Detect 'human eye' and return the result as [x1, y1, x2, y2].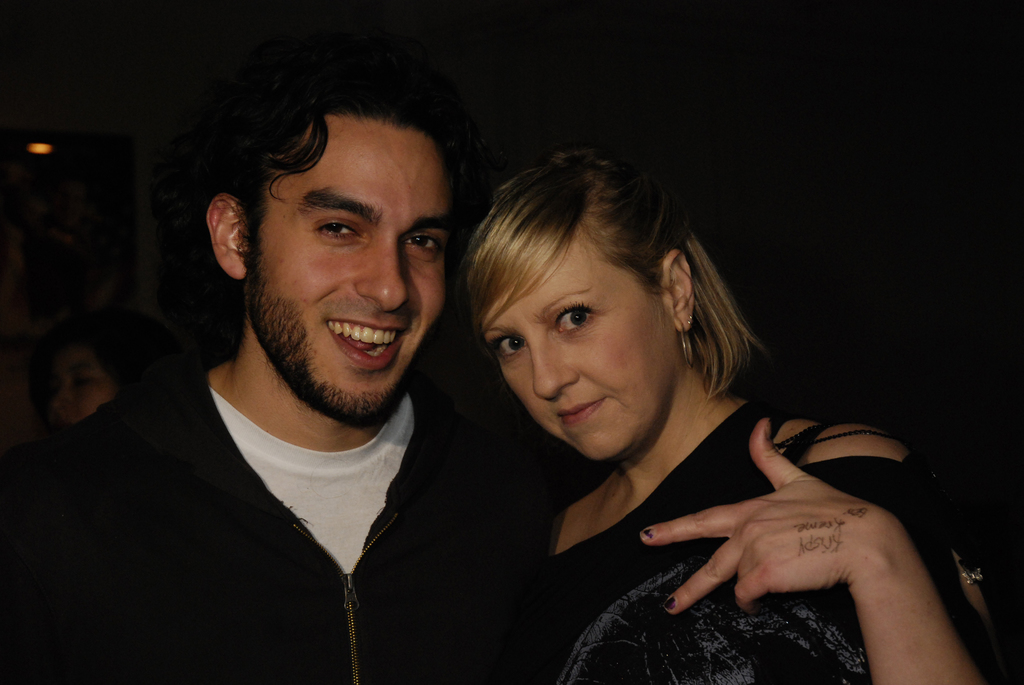
[519, 301, 632, 356].
